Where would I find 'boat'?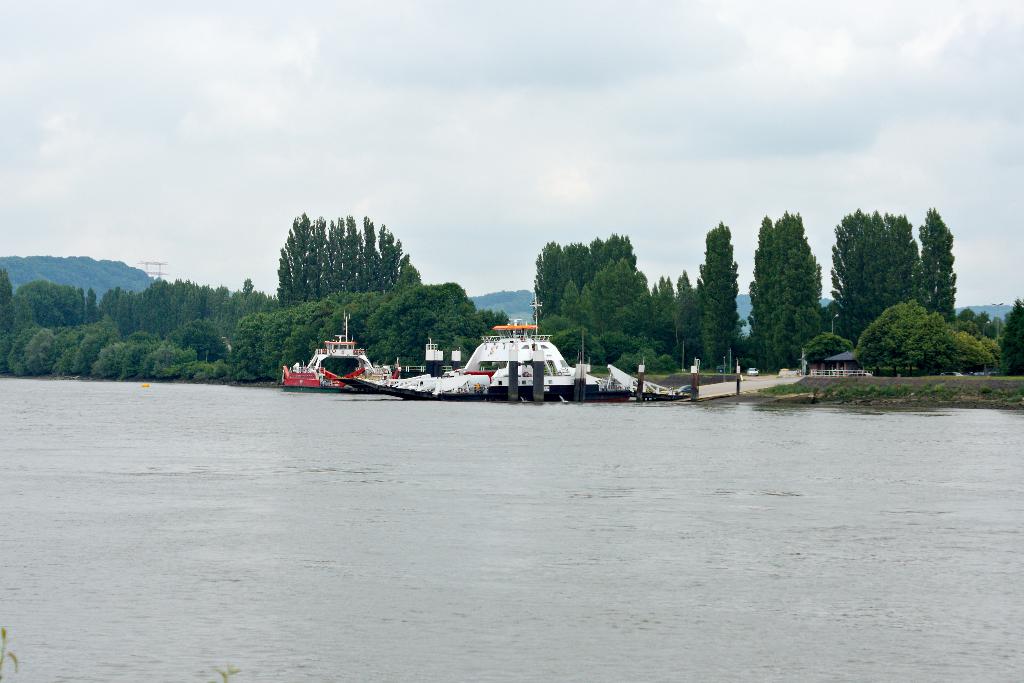
At region(279, 334, 440, 399).
